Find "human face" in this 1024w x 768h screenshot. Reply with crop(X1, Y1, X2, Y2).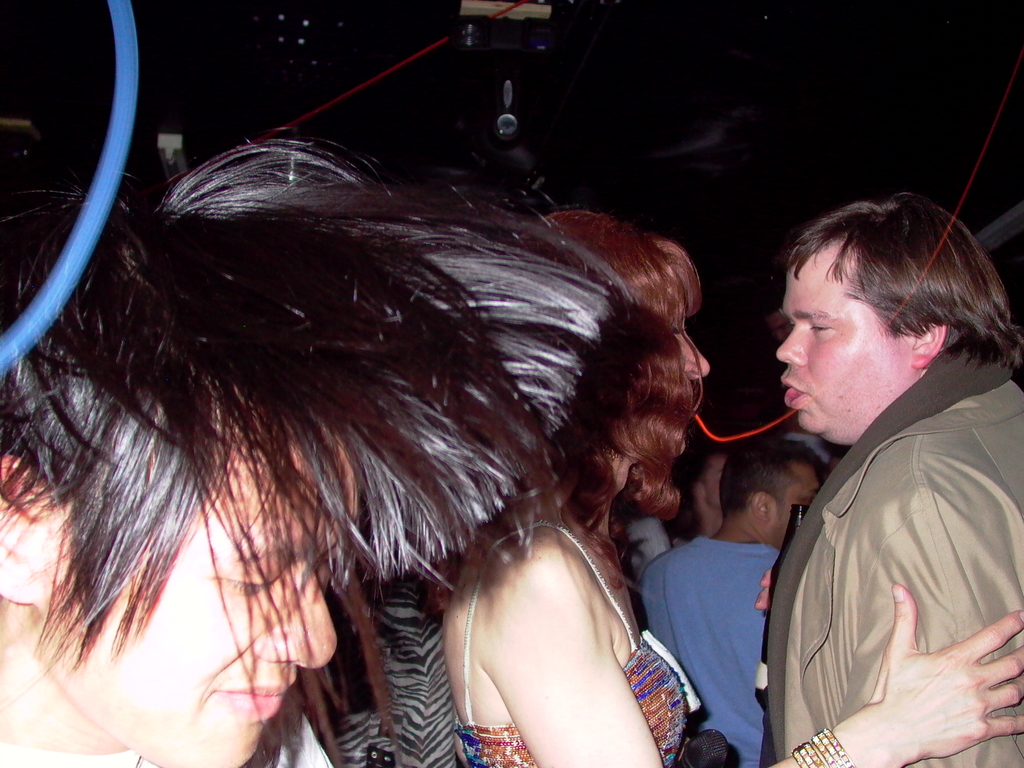
crop(776, 257, 903, 436).
